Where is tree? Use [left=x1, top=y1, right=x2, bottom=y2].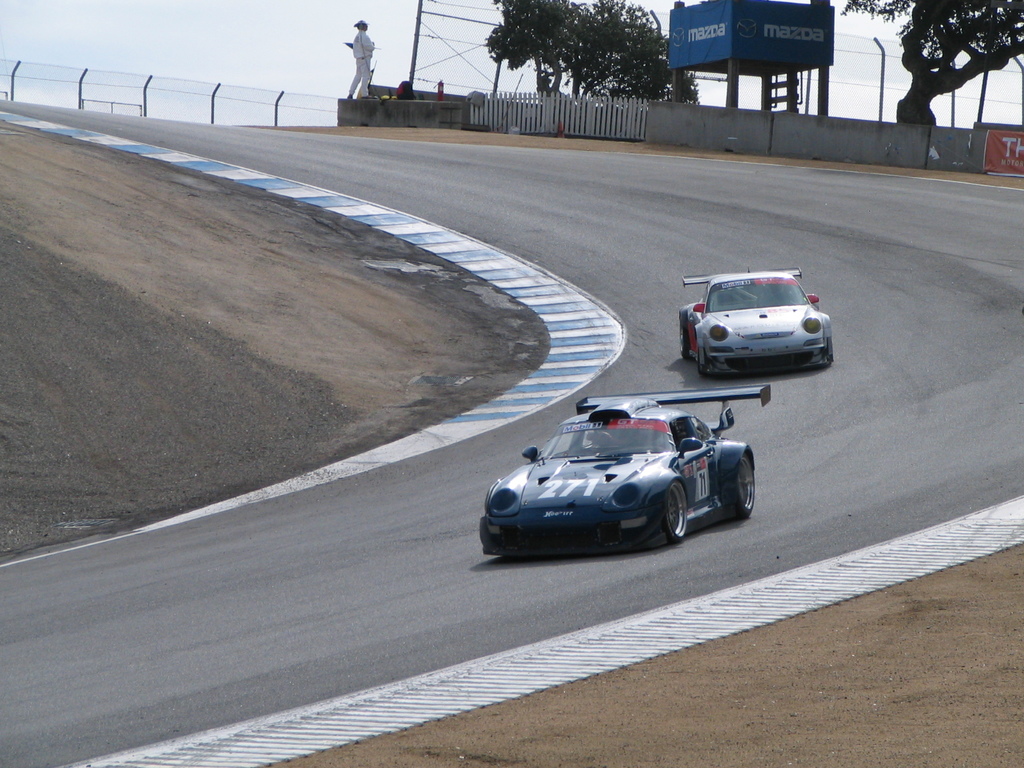
[left=484, top=0, right=701, bottom=106].
